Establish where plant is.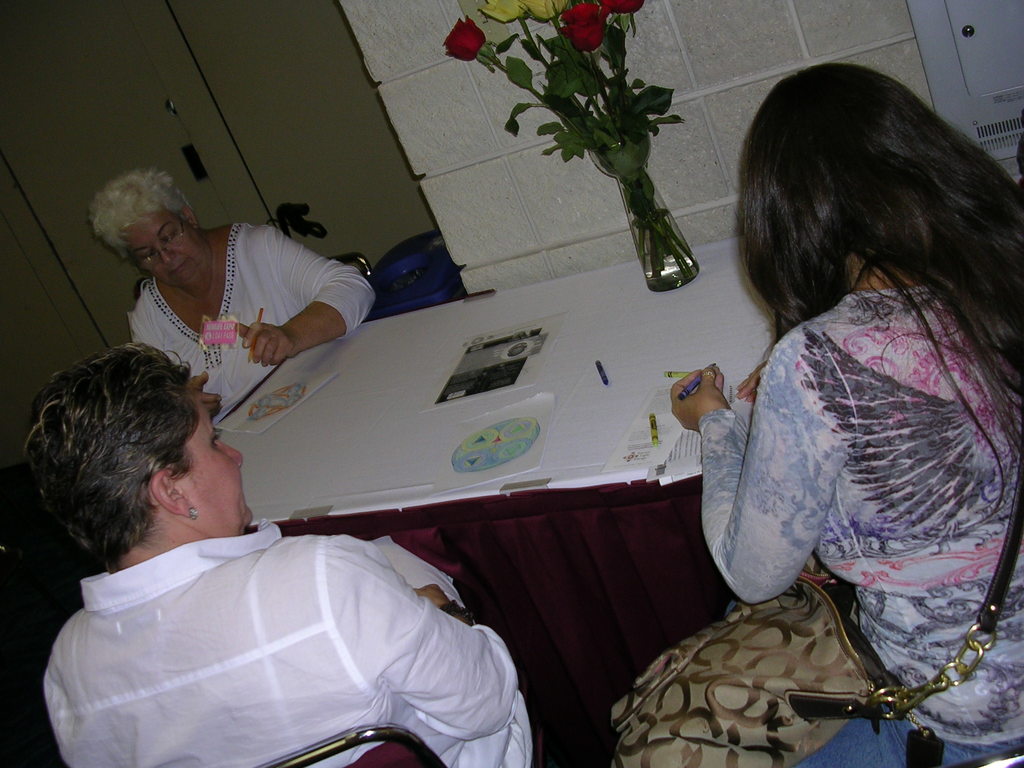
Established at 437,0,682,292.
